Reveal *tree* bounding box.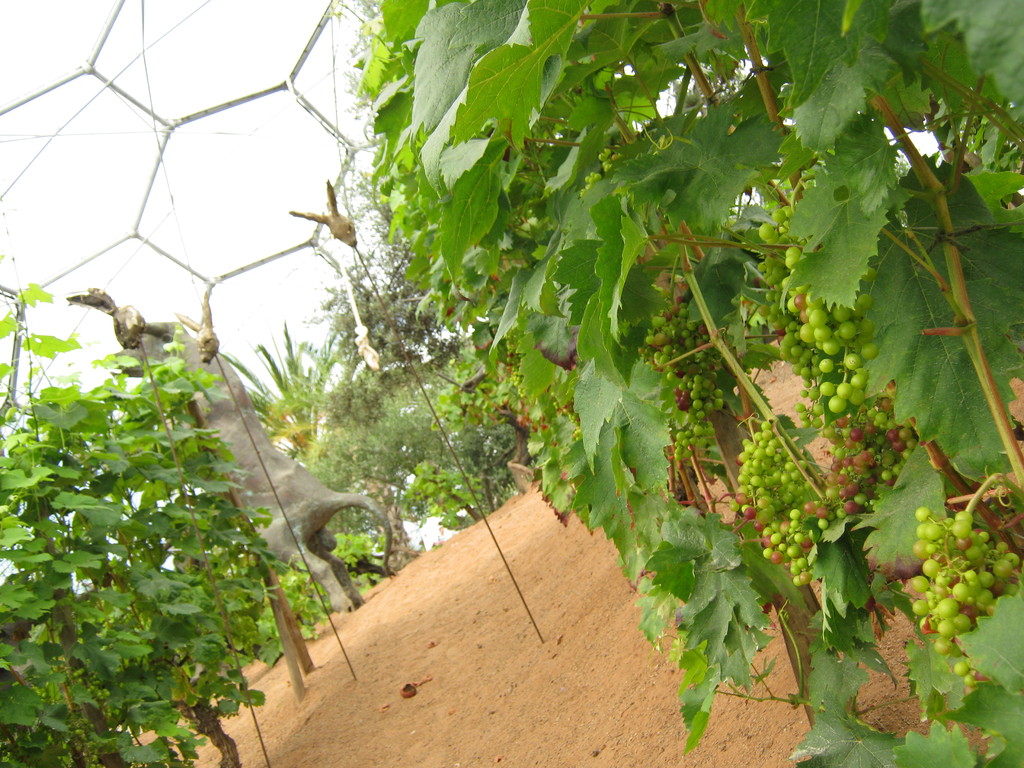
Revealed: crop(196, 323, 349, 536).
